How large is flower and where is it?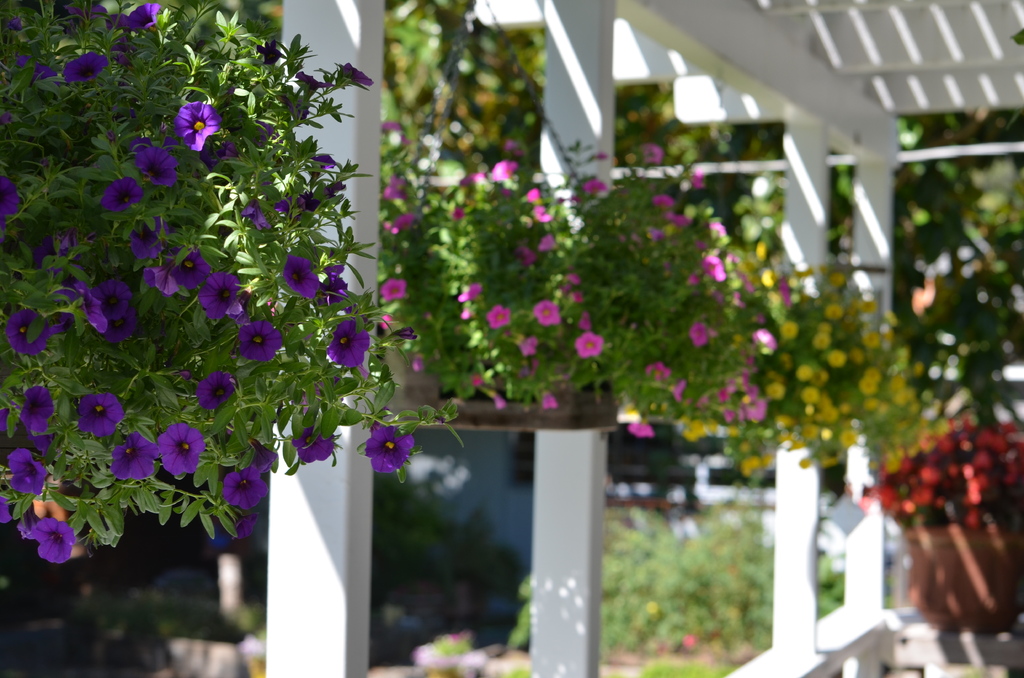
Bounding box: detection(277, 196, 301, 220).
